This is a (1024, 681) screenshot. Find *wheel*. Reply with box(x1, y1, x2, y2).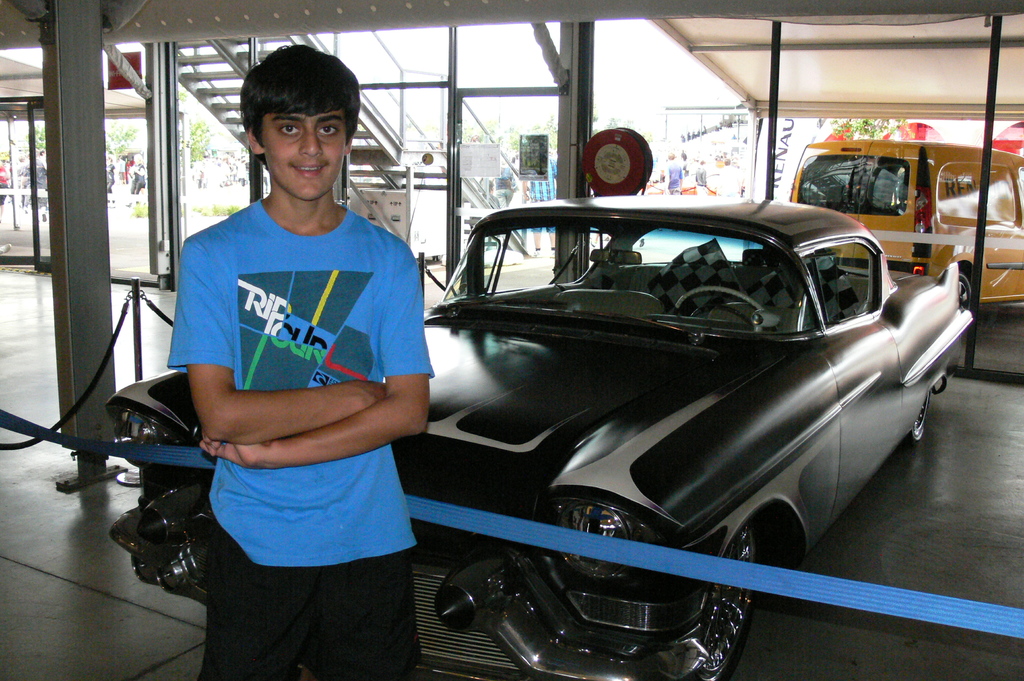
box(672, 286, 777, 331).
